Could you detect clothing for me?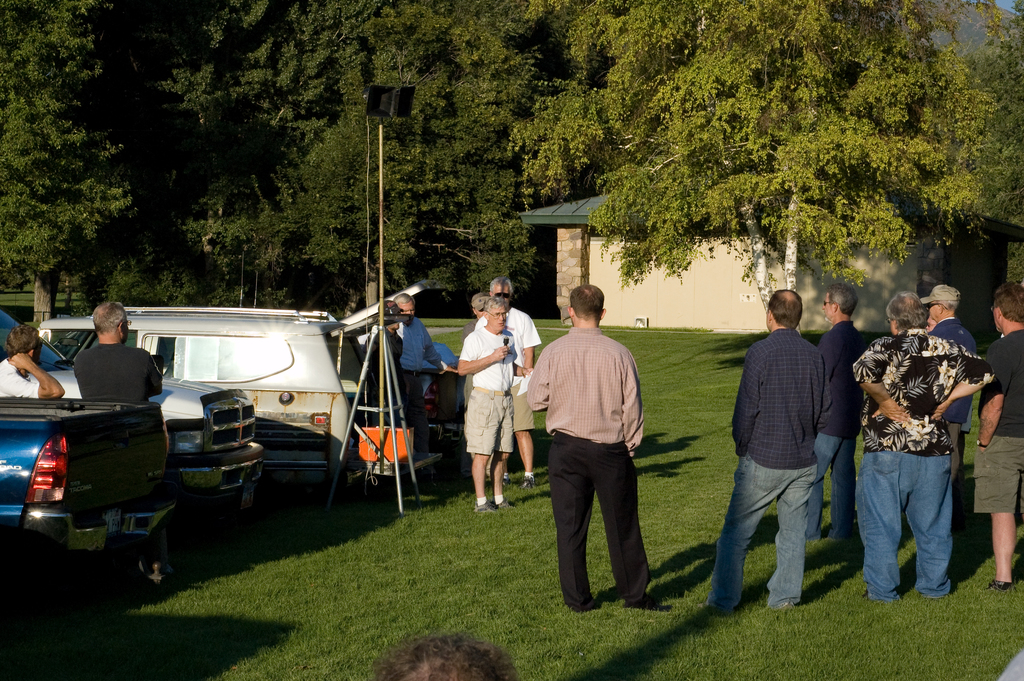
Detection result: box(541, 300, 652, 571).
